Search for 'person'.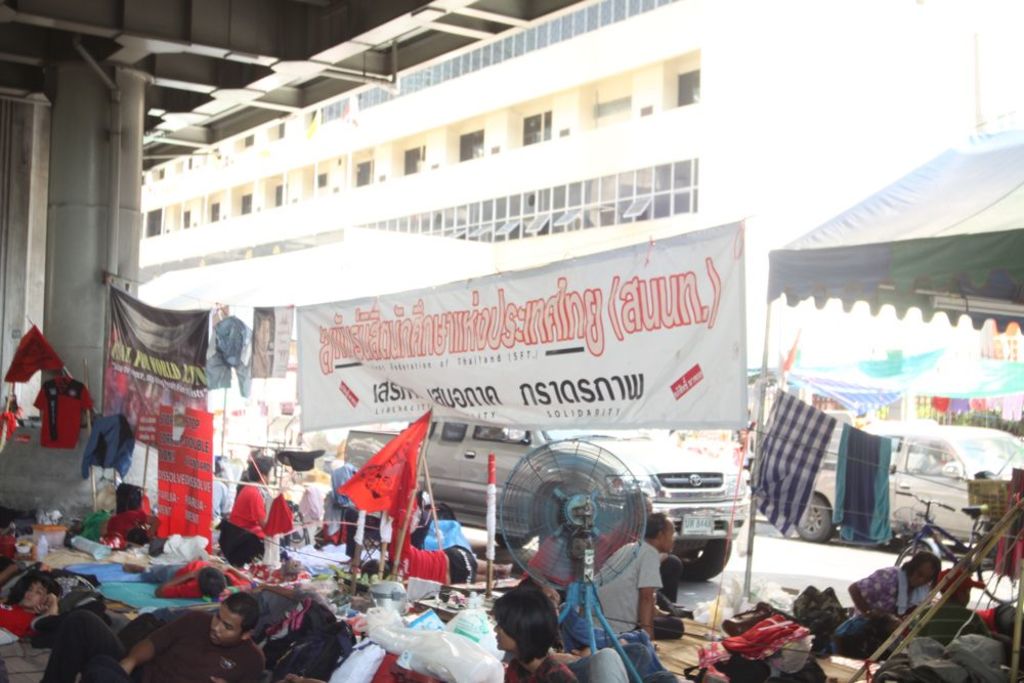
Found at bbox(591, 484, 691, 611).
